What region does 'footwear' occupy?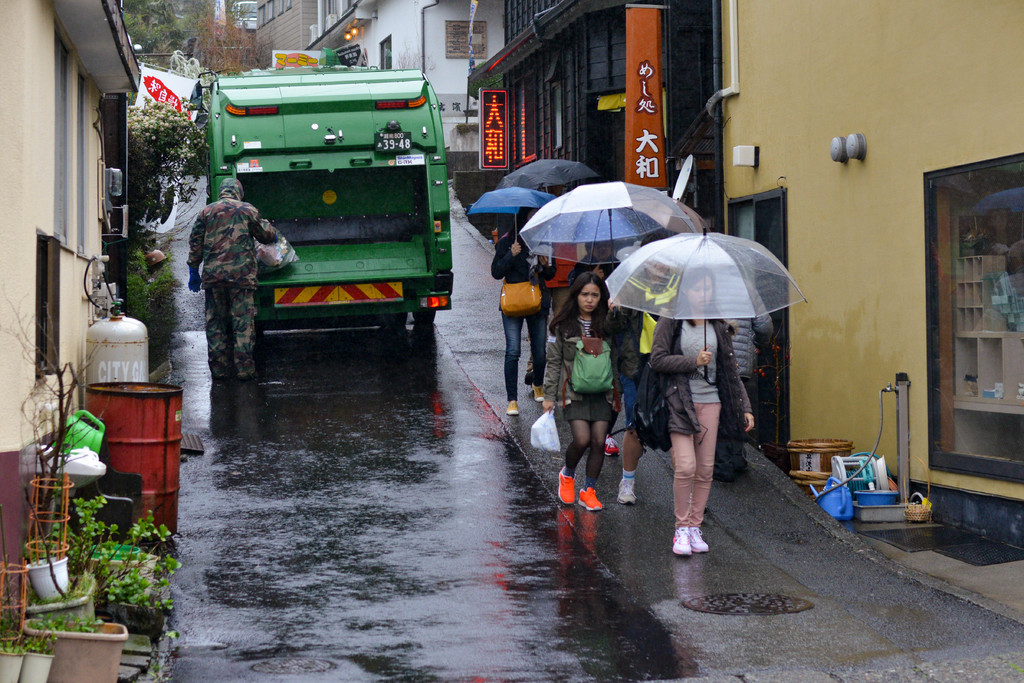
x1=577 y1=484 x2=602 y2=510.
